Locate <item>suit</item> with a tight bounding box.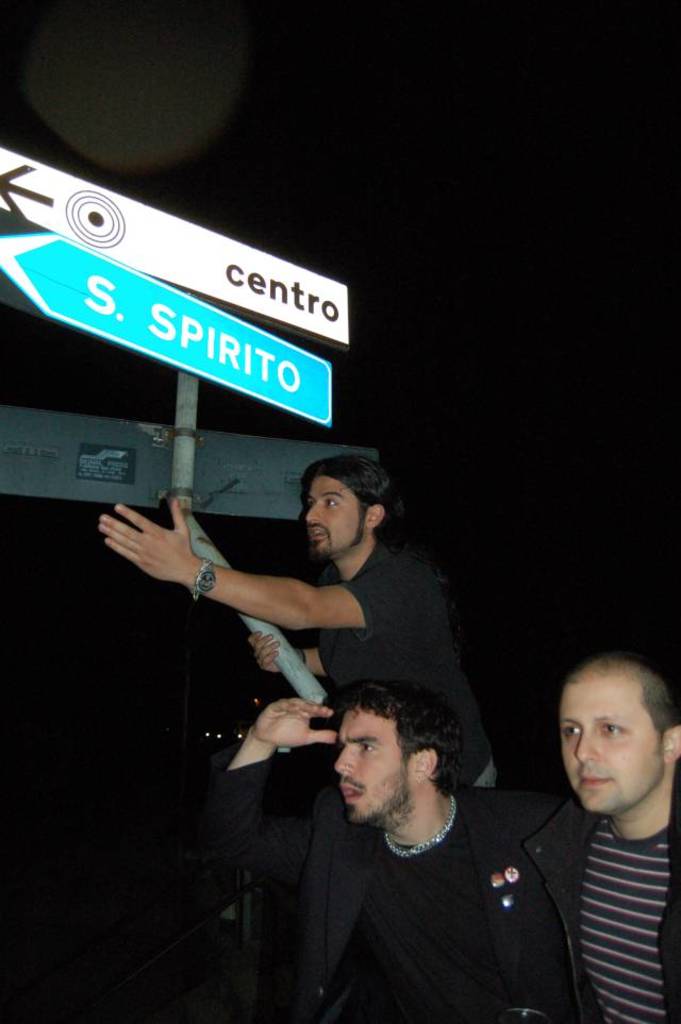
232, 716, 616, 1014.
